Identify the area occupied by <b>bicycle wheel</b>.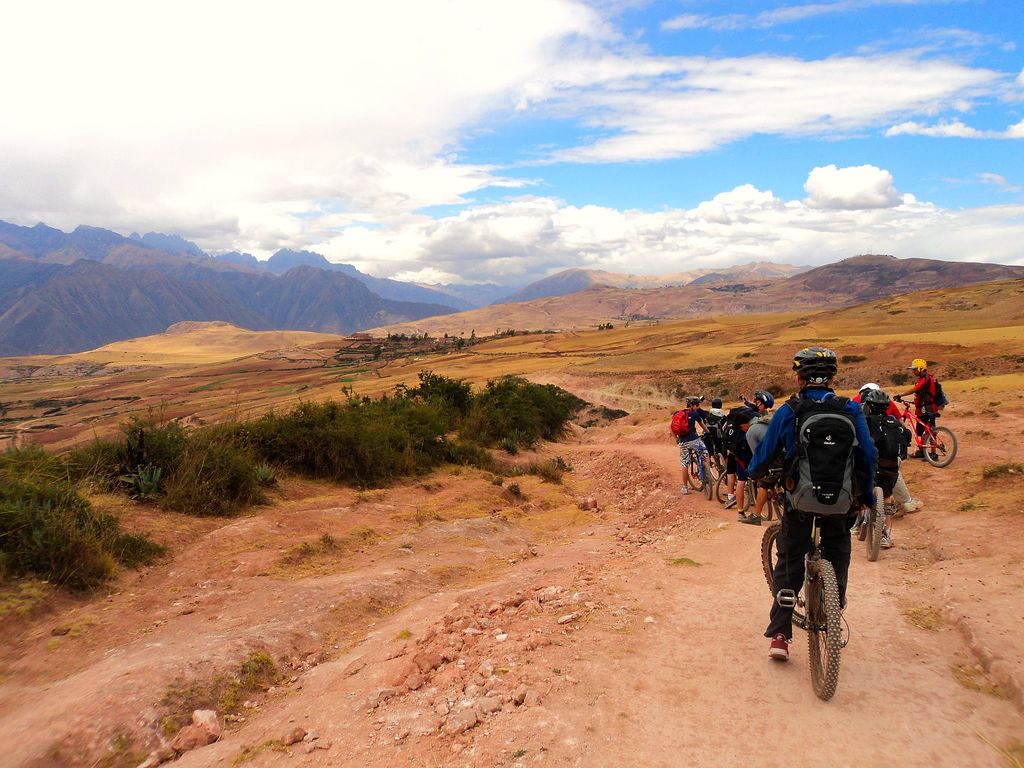
Area: [left=865, top=484, right=884, bottom=561].
